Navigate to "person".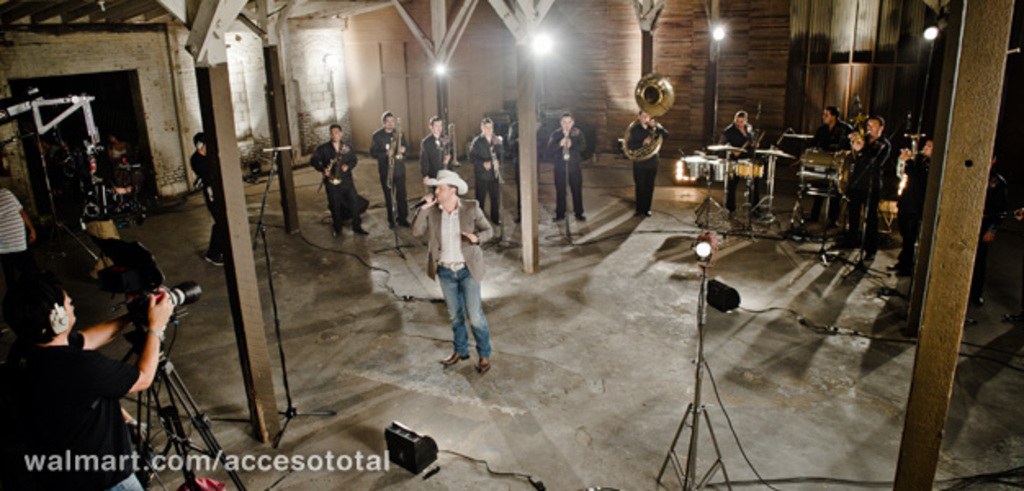
Navigation target: x1=967 y1=147 x2=1011 y2=309.
